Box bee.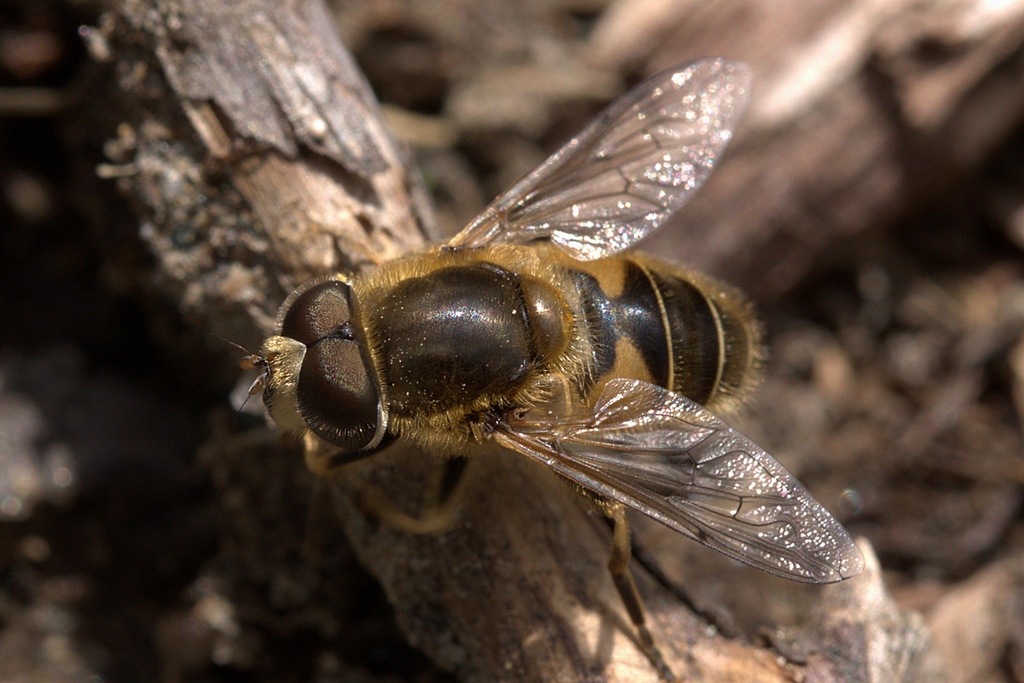
detection(220, 44, 849, 666).
